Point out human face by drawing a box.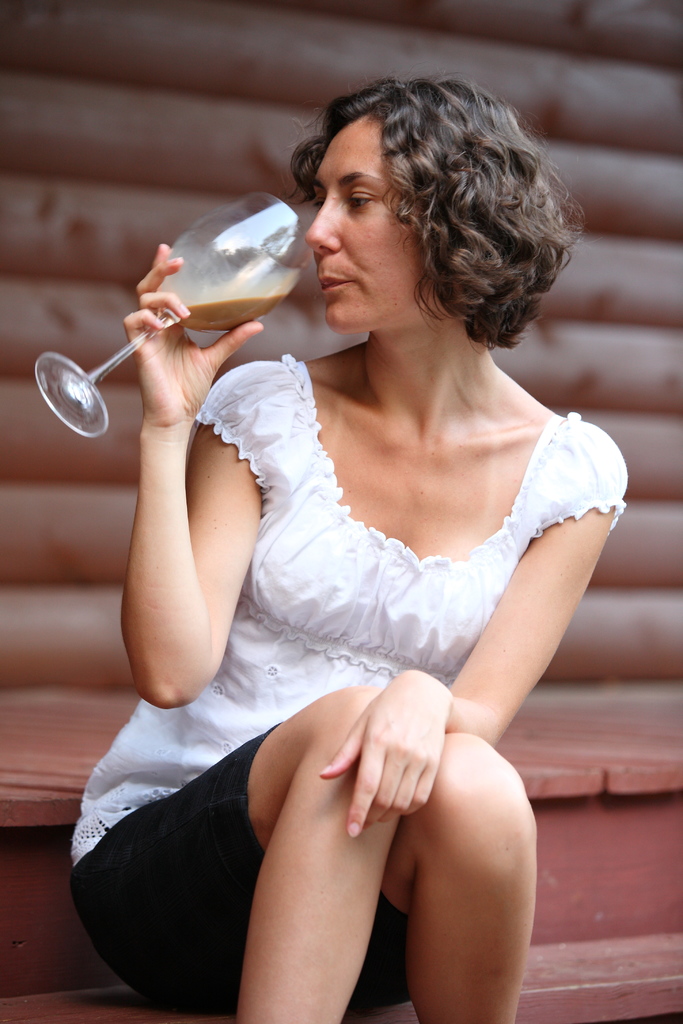
(303, 113, 450, 337).
